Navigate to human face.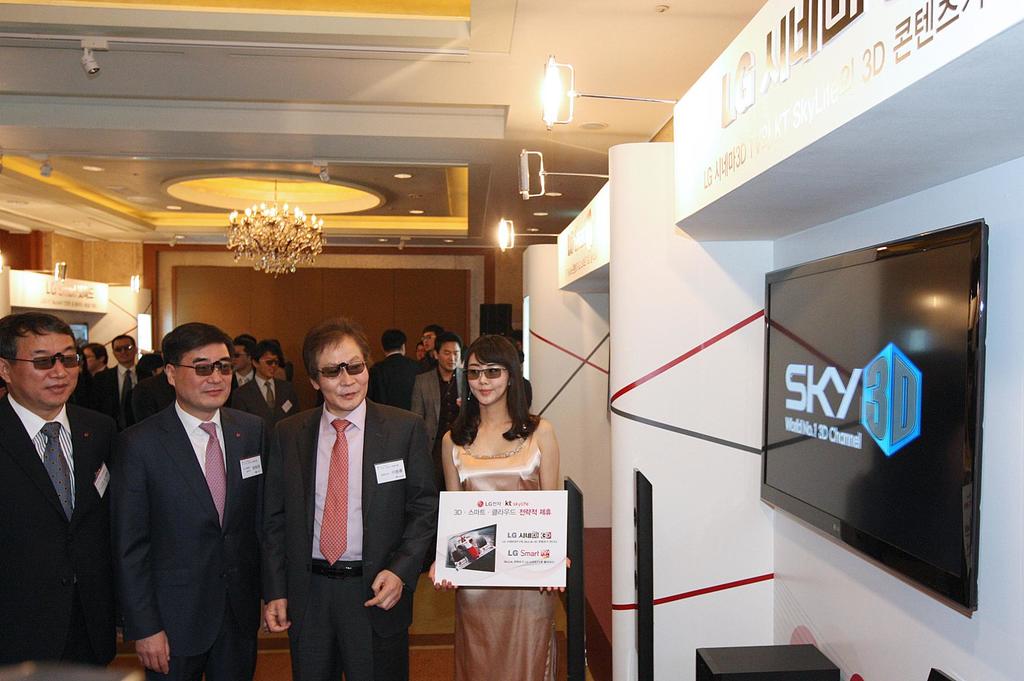
Navigation target: bbox=[321, 343, 369, 409].
